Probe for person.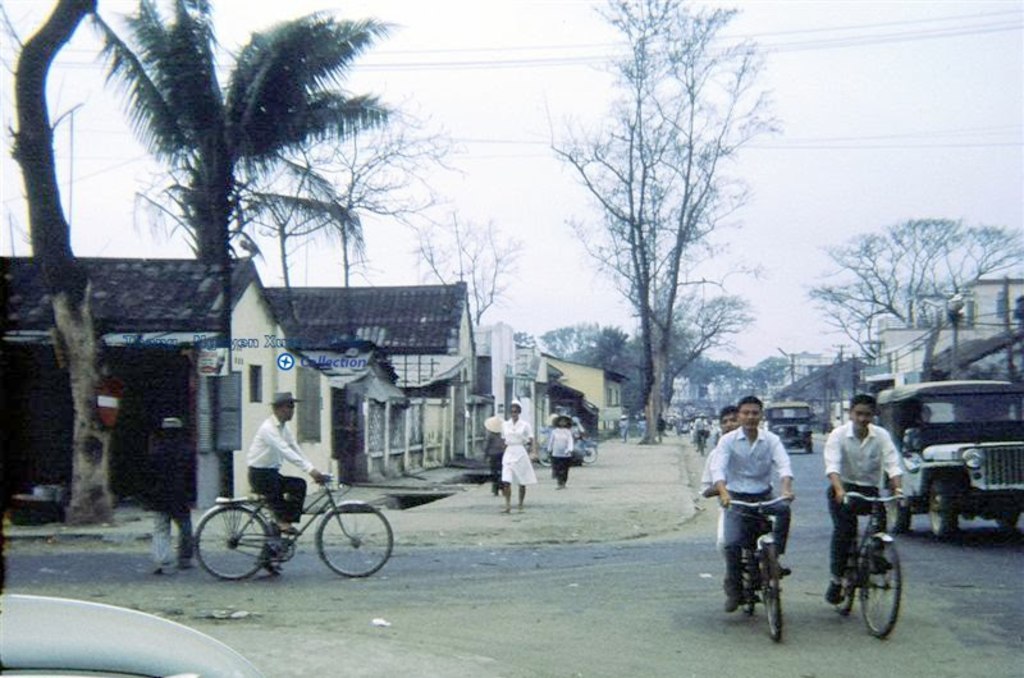
Probe result: <box>484,412,497,486</box>.
